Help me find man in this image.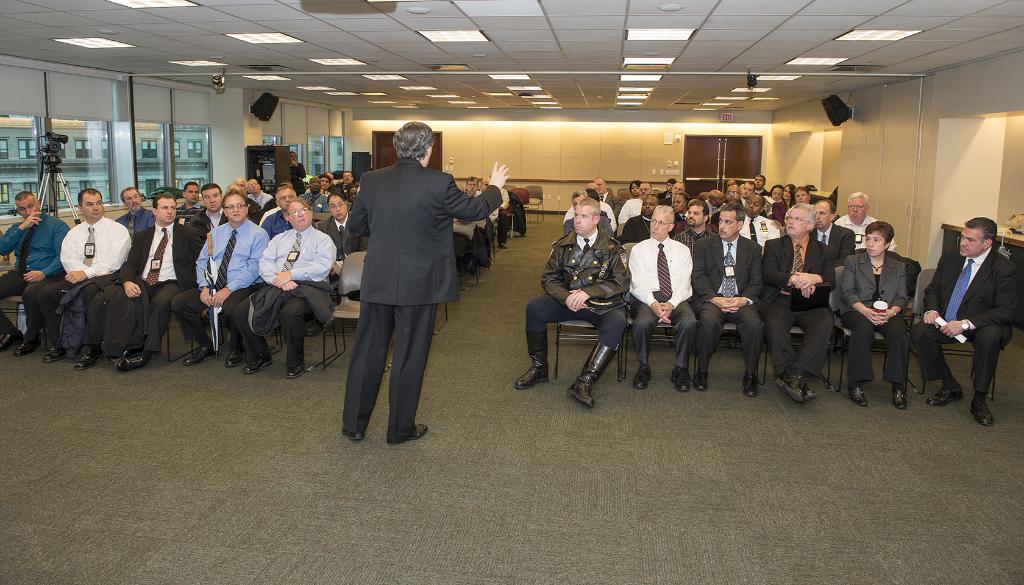
Found it: <bbox>659, 178, 677, 204</bbox>.
